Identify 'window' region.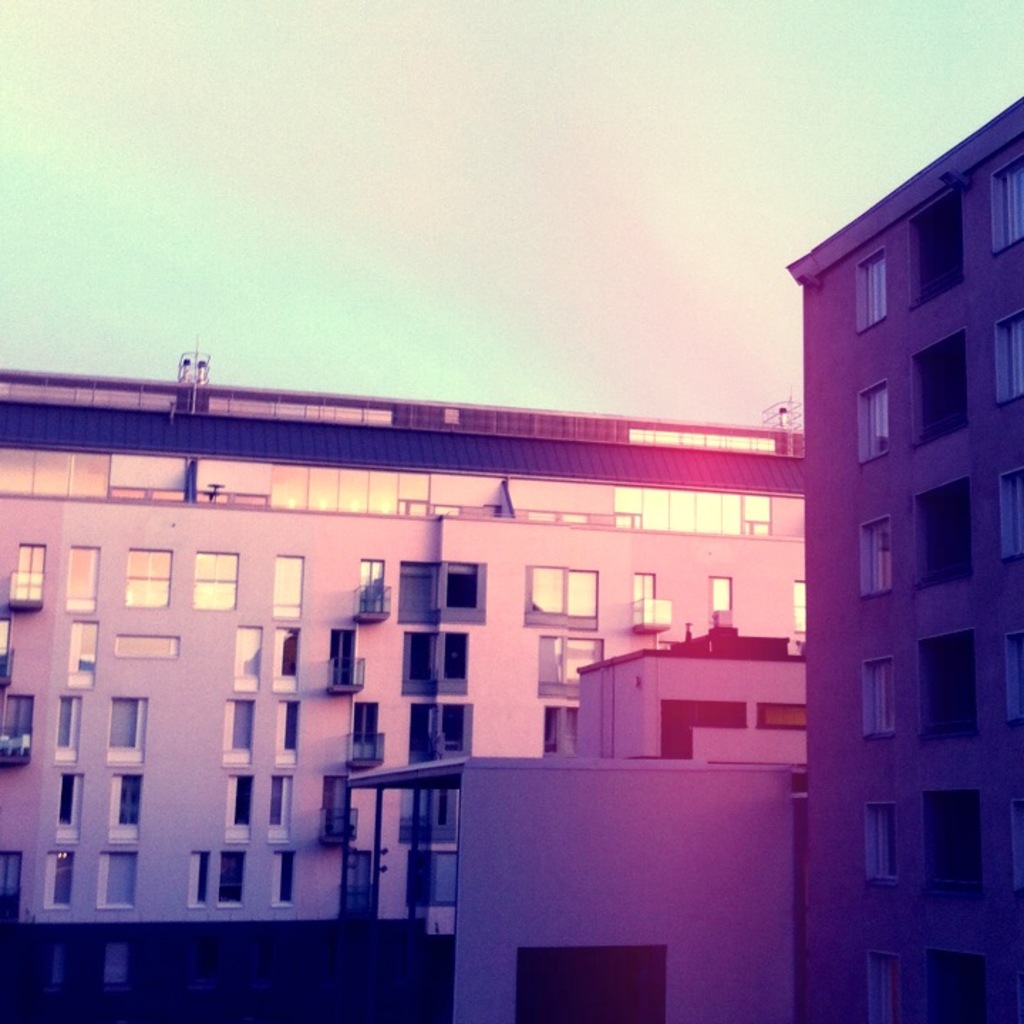
Region: box(792, 580, 806, 633).
